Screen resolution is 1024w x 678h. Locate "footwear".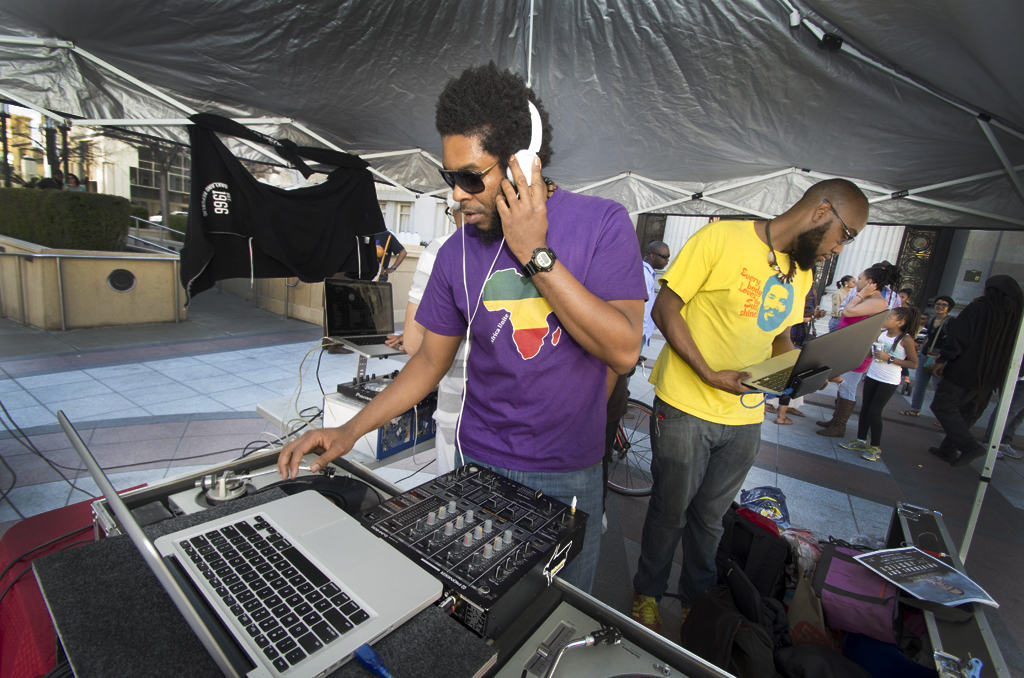
box(773, 411, 797, 425).
